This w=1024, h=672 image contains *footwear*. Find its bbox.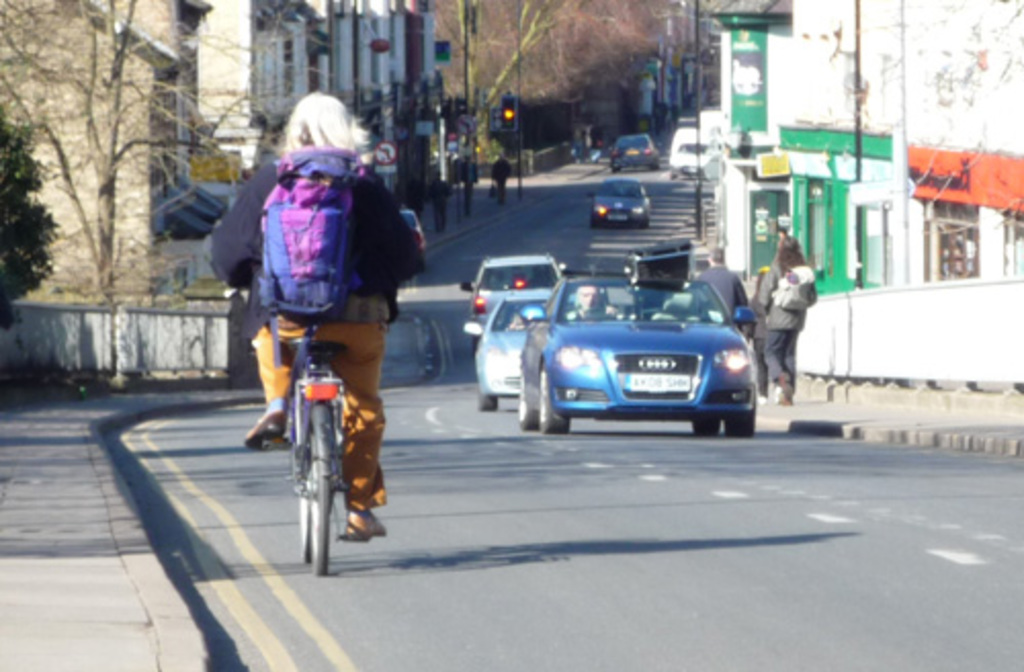
<region>242, 408, 283, 453</region>.
